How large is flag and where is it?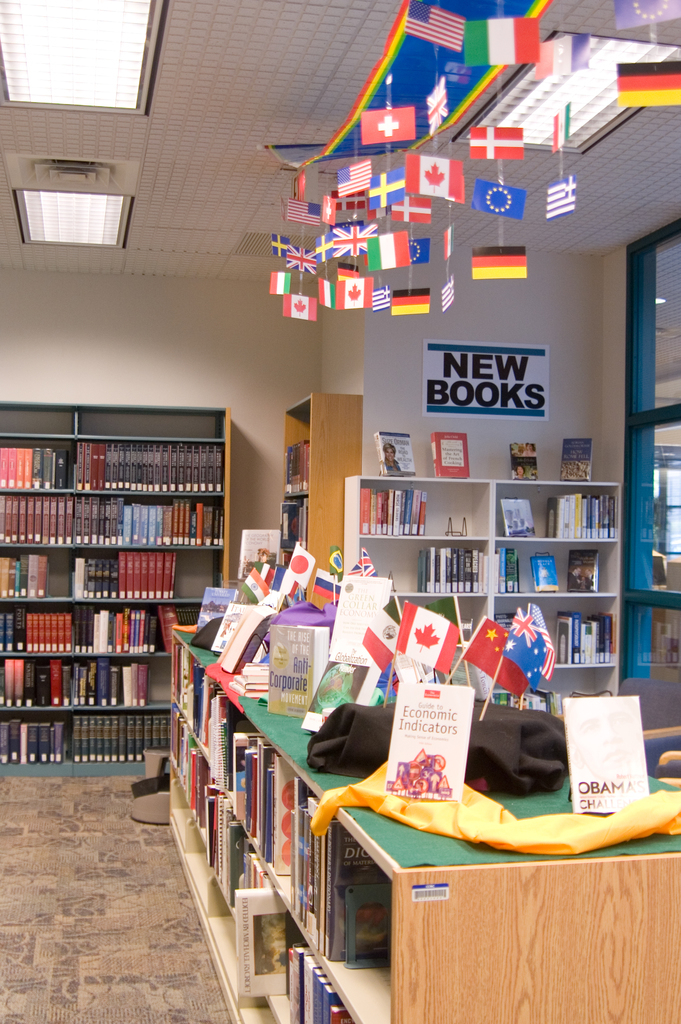
Bounding box: select_region(545, 102, 587, 152).
